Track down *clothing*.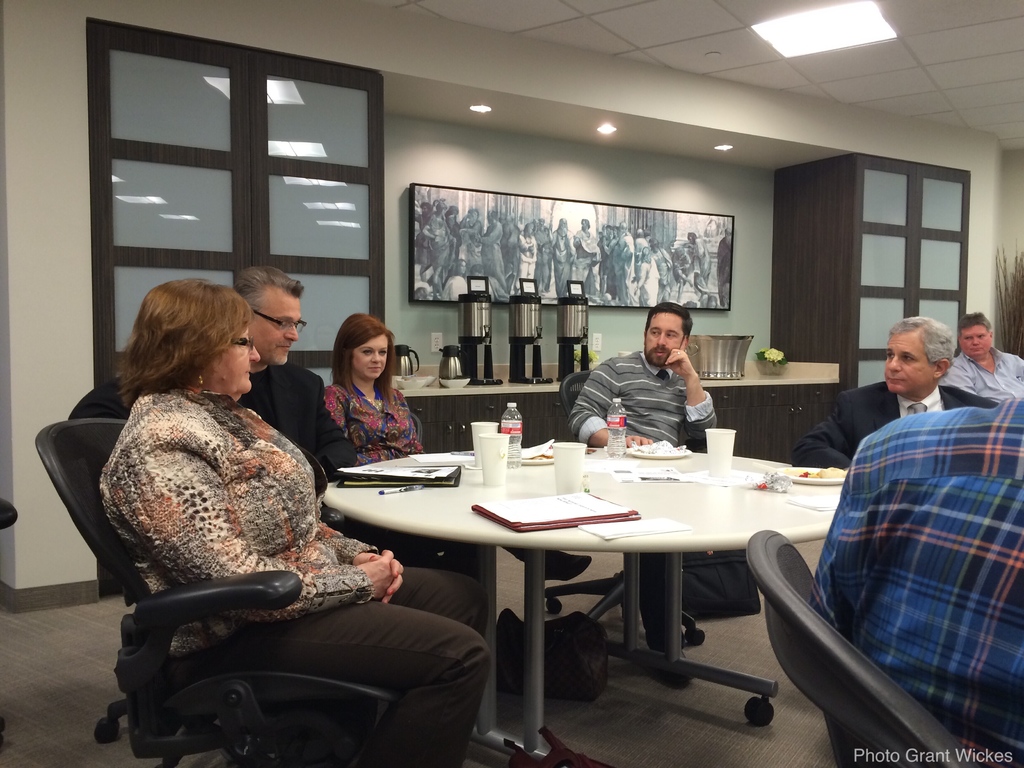
Tracked to 797, 381, 992, 471.
